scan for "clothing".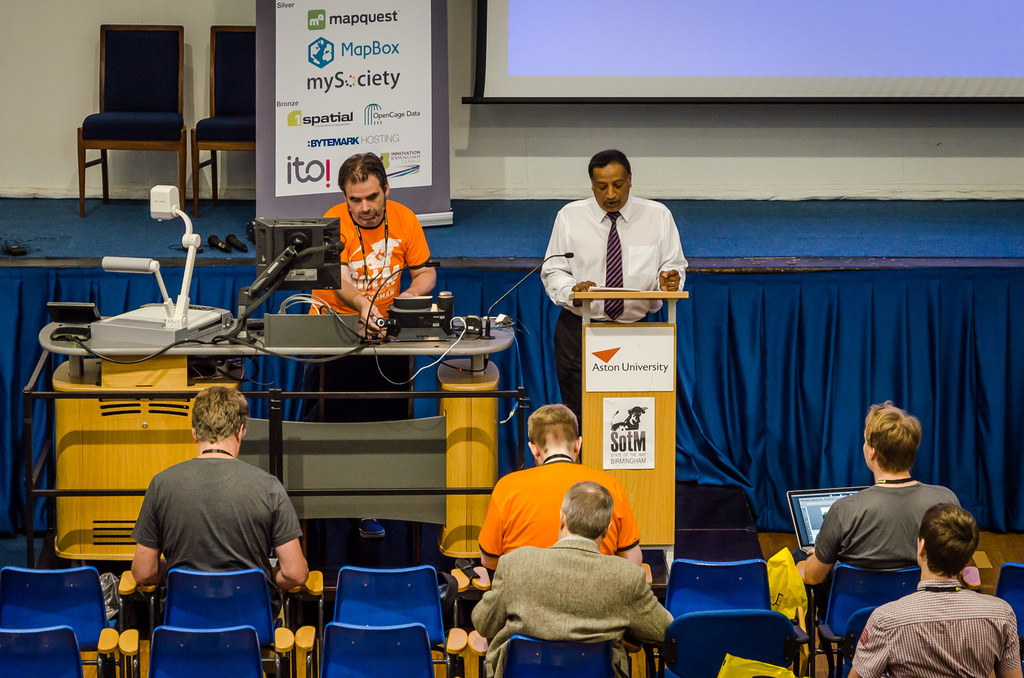
Scan result: bbox=(135, 448, 299, 574).
